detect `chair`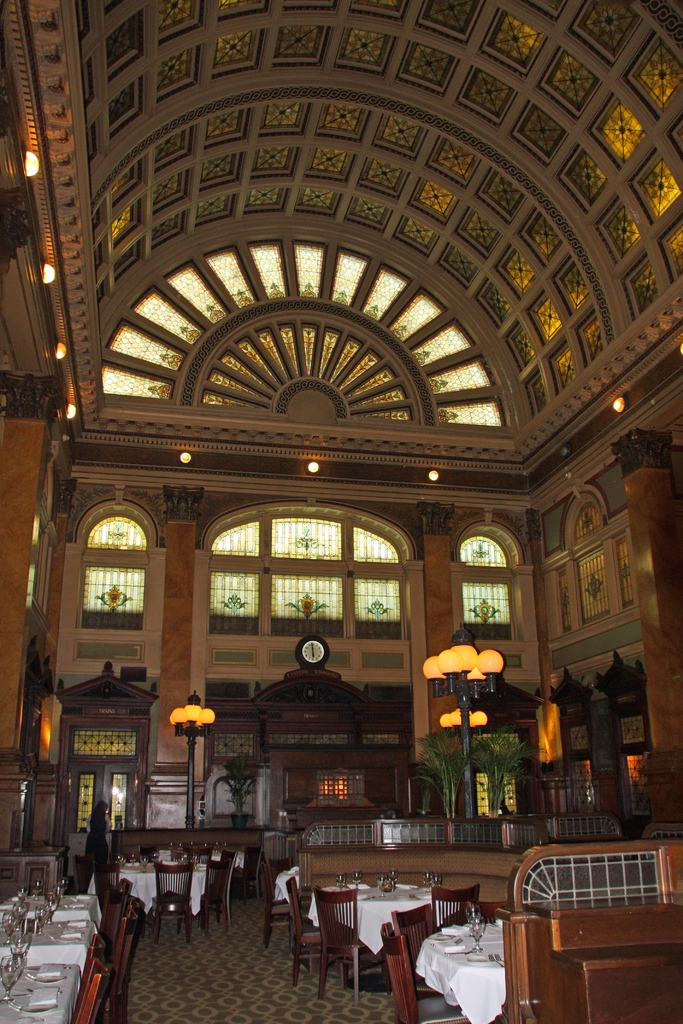
region(432, 886, 479, 924)
